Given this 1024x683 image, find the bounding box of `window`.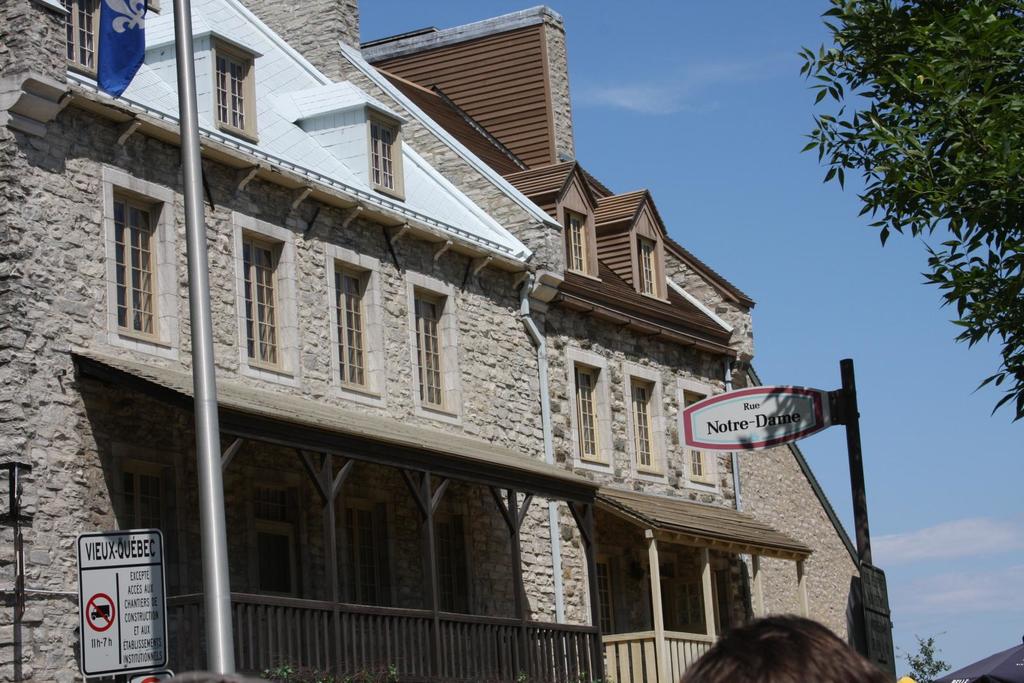
Rect(564, 351, 614, 475).
